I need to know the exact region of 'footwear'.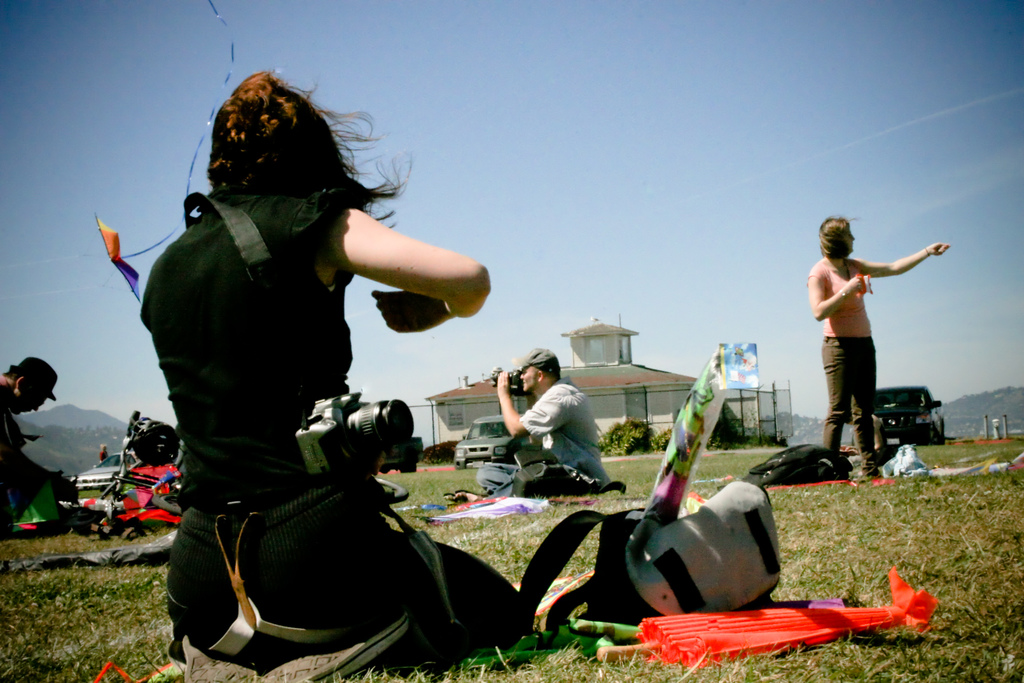
Region: <box>263,611,408,682</box>.
